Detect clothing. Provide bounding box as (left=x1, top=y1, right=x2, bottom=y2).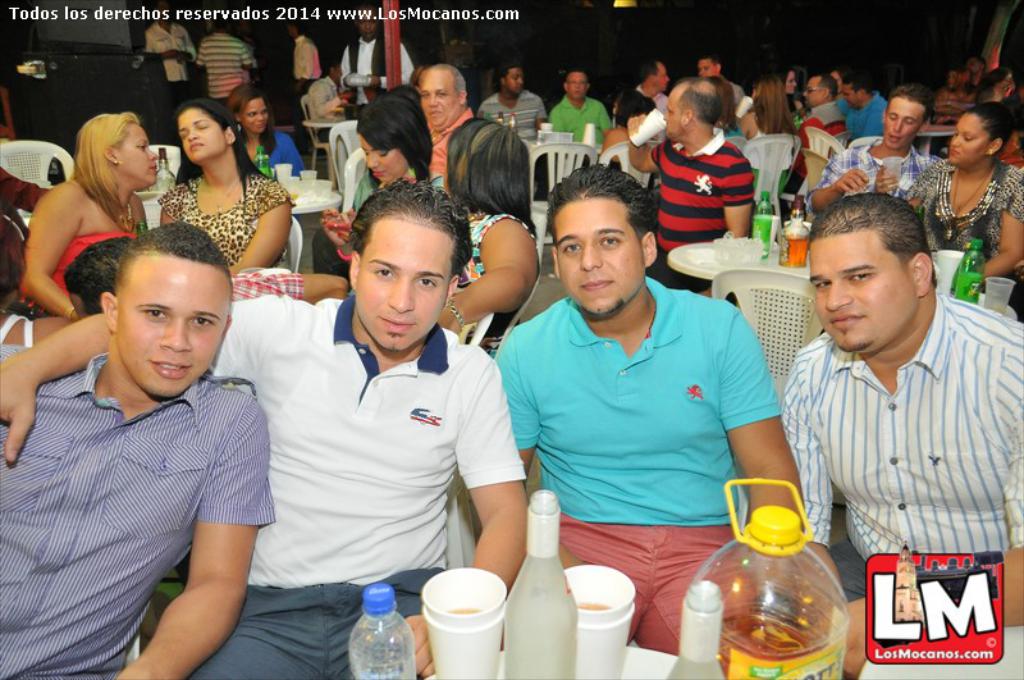
(left=794, top=99, right=849, bottom=183).
